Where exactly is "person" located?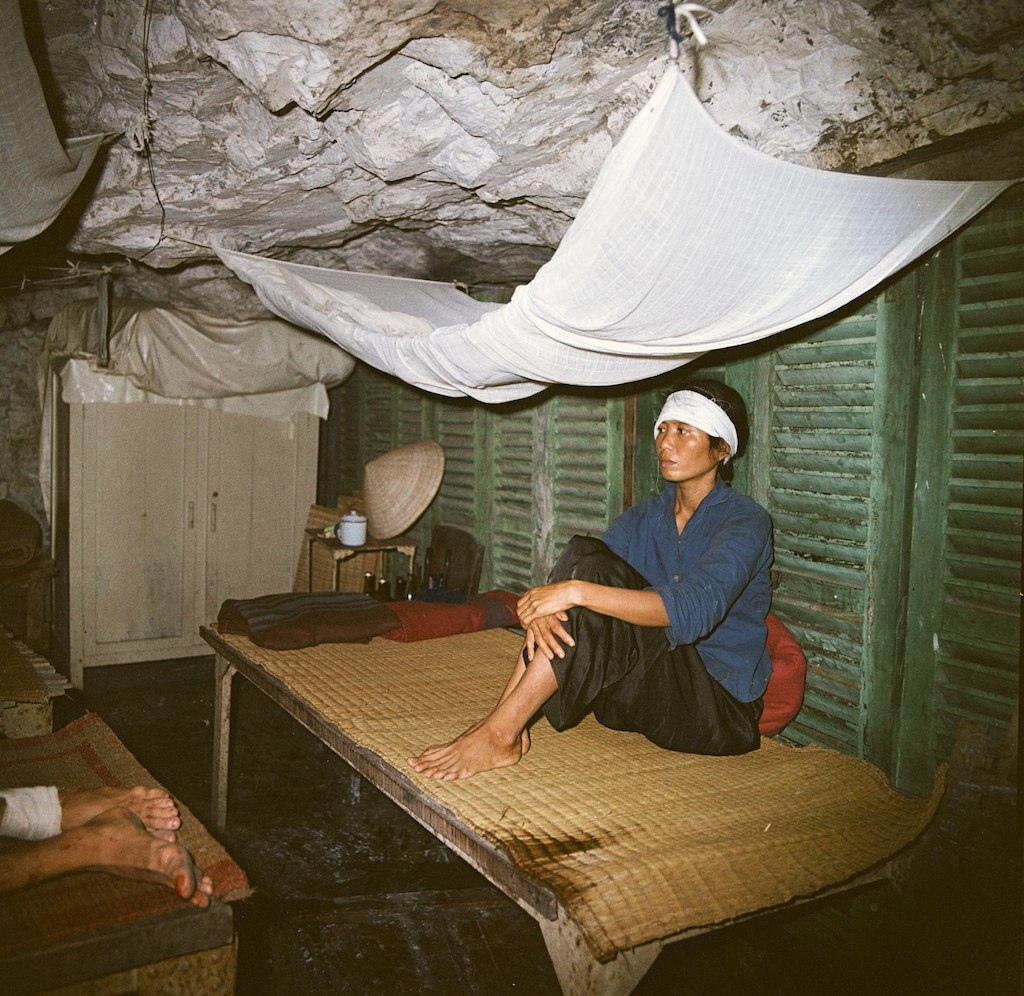
Its bounding box is bbox(496, 393, 794, 804).
